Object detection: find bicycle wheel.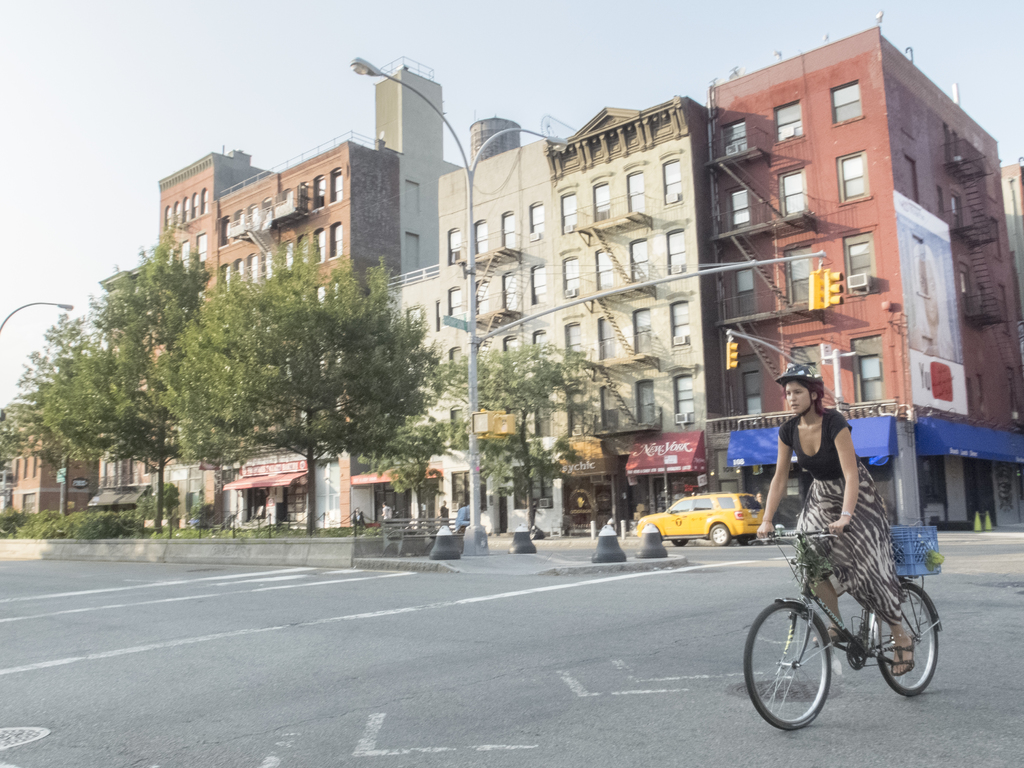
876, 584, 940, 696.
